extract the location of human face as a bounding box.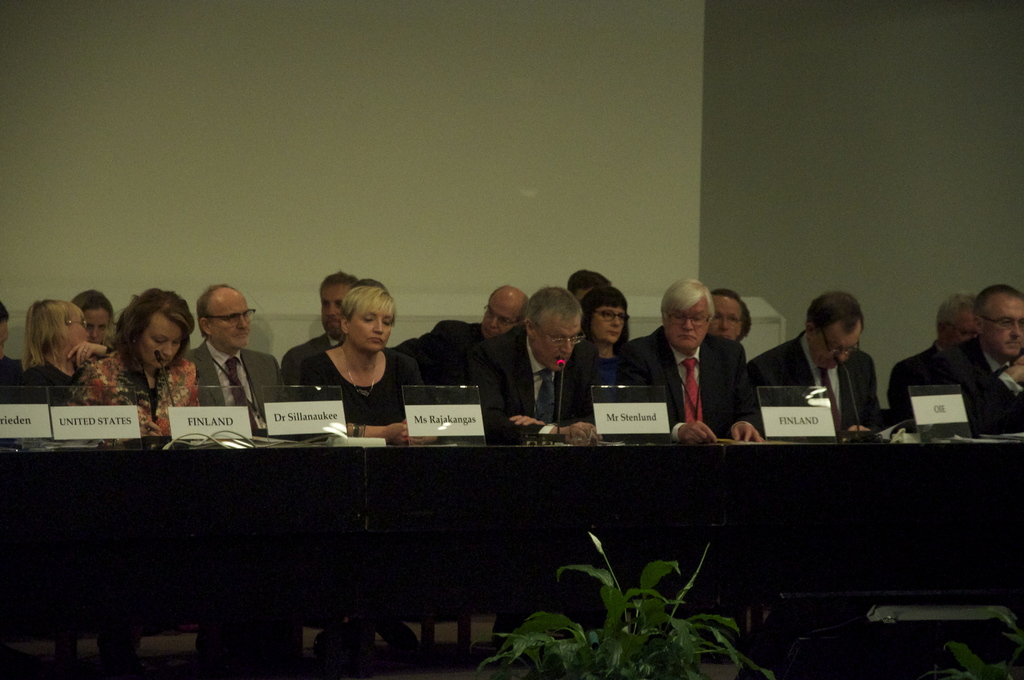
BBox(664, 290, 709, 349).
